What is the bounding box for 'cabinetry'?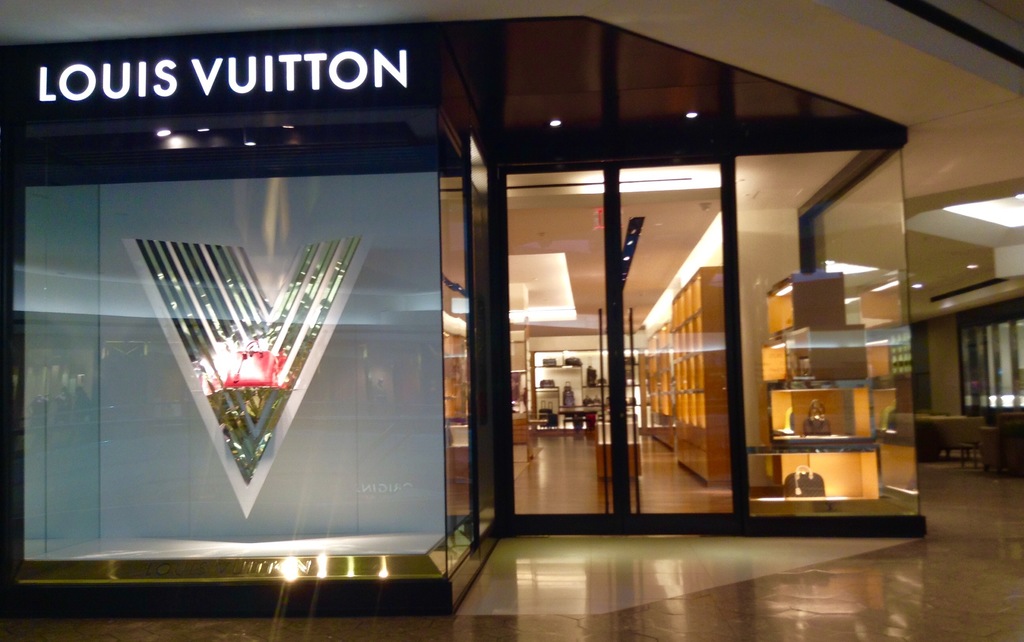
select_region(671, 268, 723, 485).
